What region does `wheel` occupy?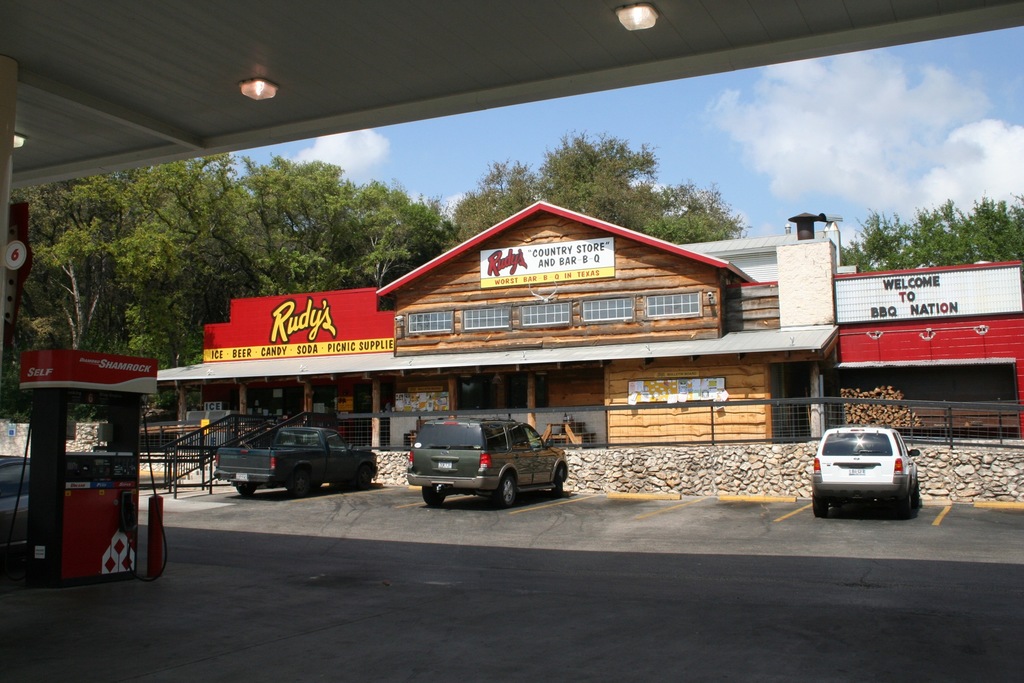
bbox(285, 463, 314, 497).
